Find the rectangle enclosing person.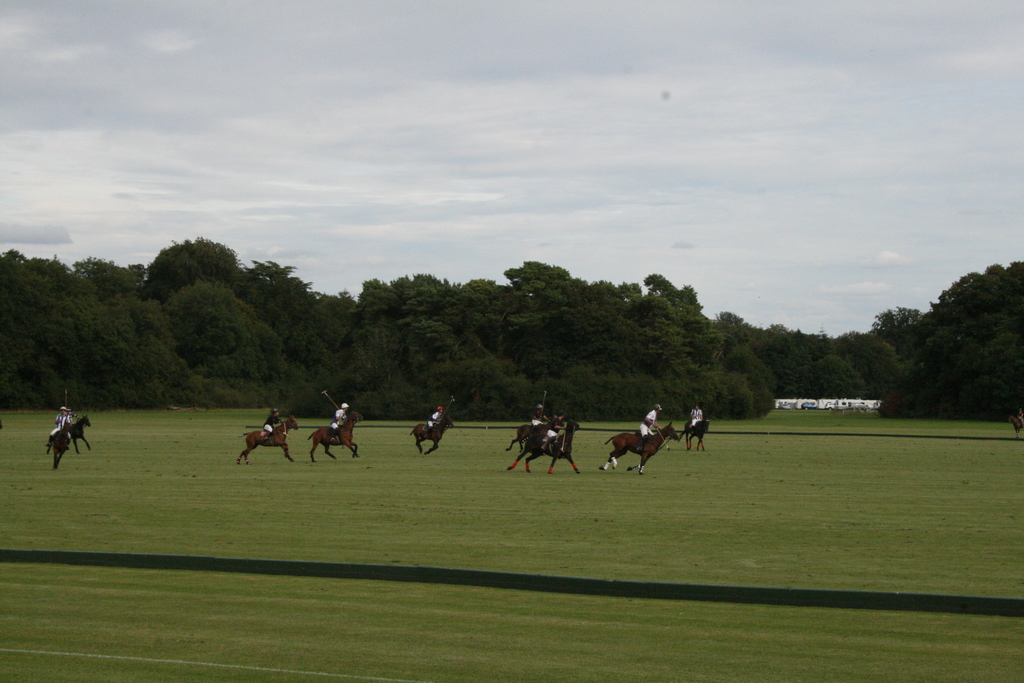
box(687, 402, 705, 438).
